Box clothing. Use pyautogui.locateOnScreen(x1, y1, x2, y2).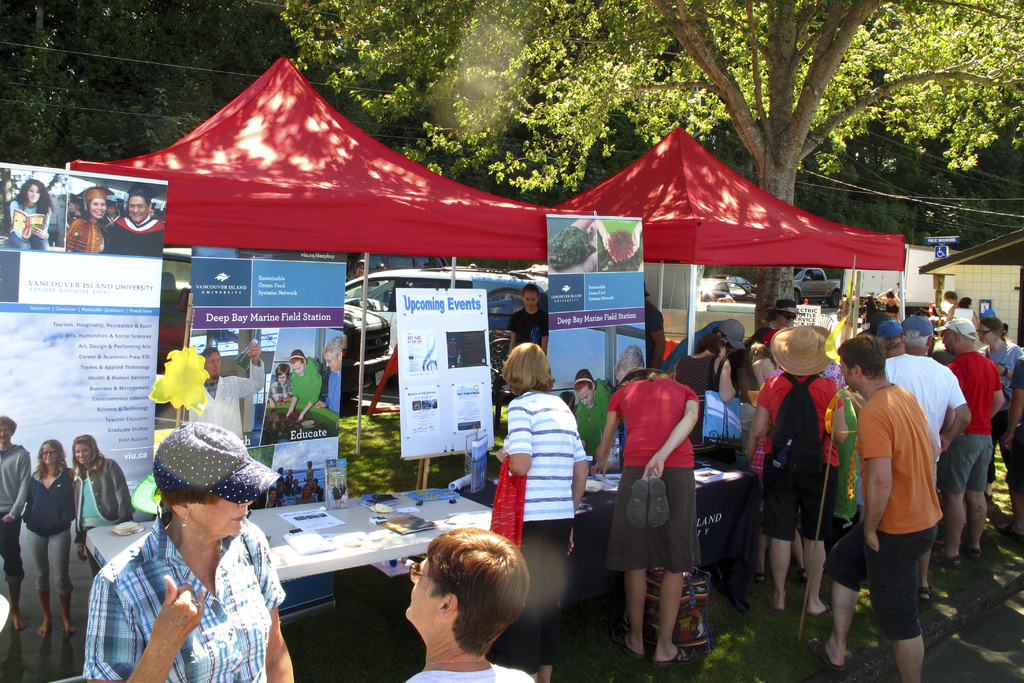
pyautogui.locateOnScreen(830, 520, 918, 644).
